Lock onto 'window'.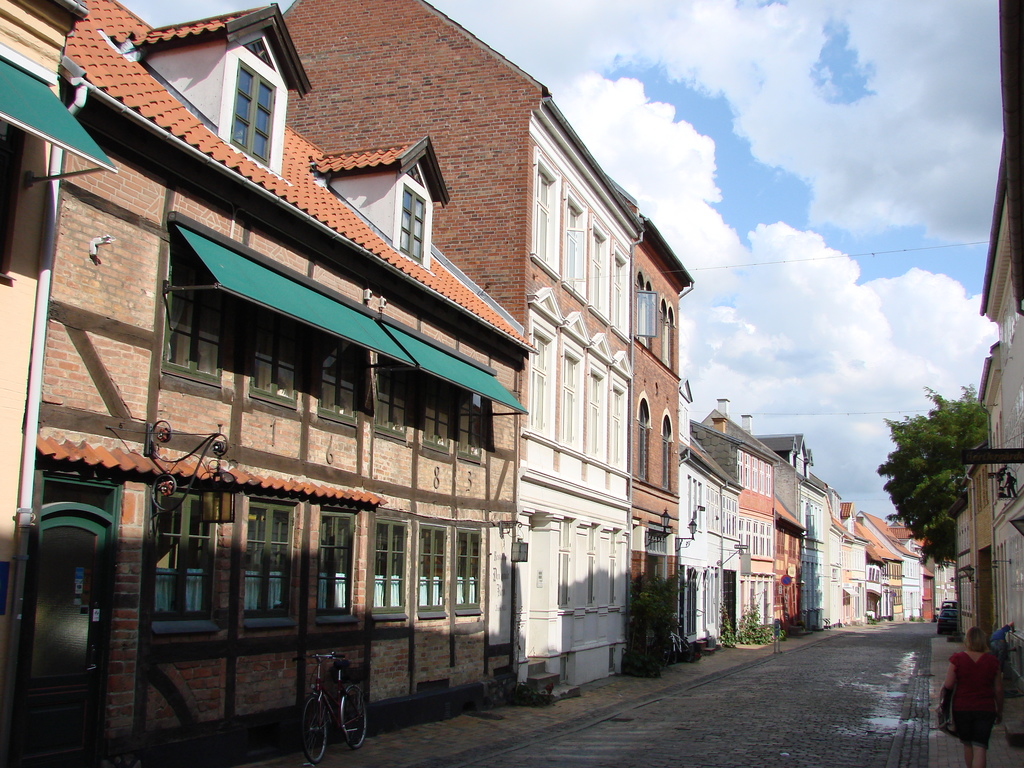
Locked: (x1=421, y1=376, x2=451, y2=457).
